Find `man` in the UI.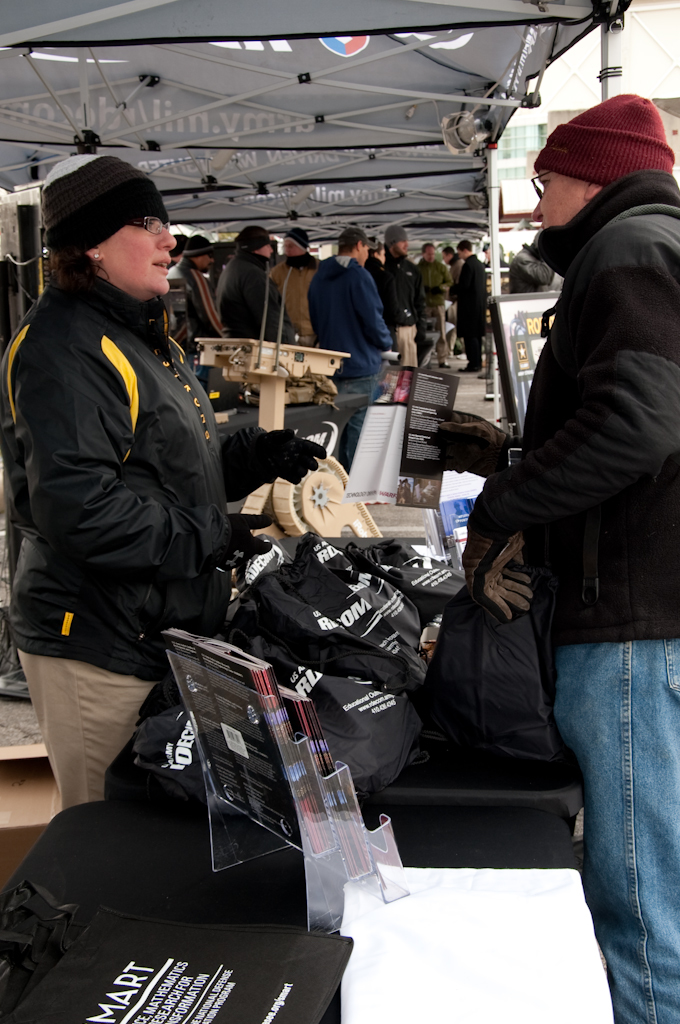
UI element at [x1=264, y1=226, x2=322, y2=345].
